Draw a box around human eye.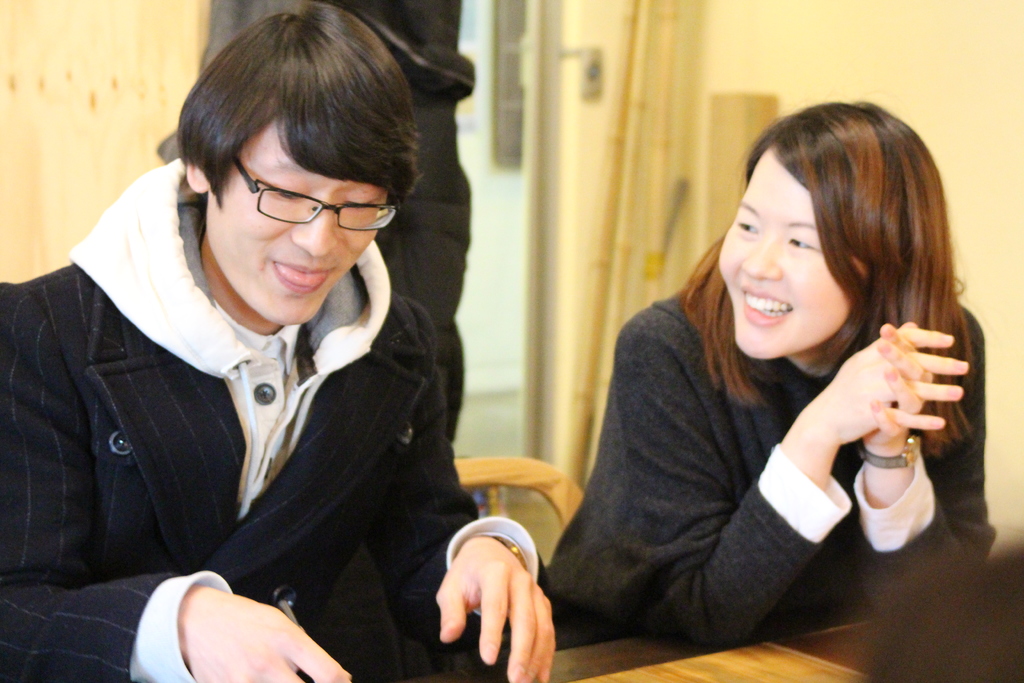
{"x1": 784, "y1": 236, "x2": 818, "y2": 251}.
